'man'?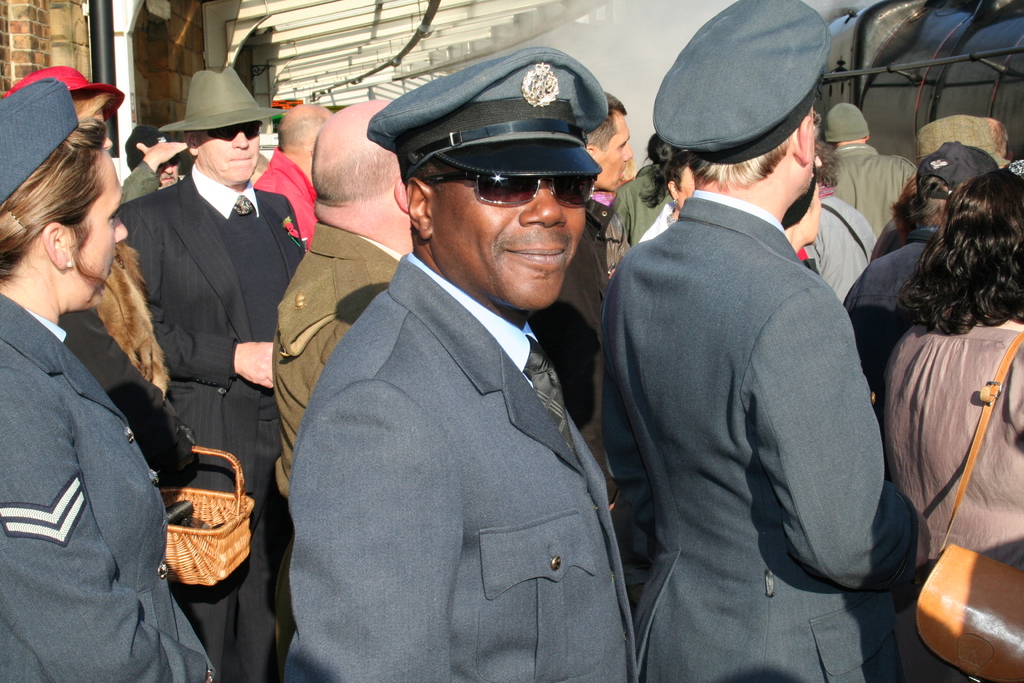
detection(118, 123, 192, 208)
